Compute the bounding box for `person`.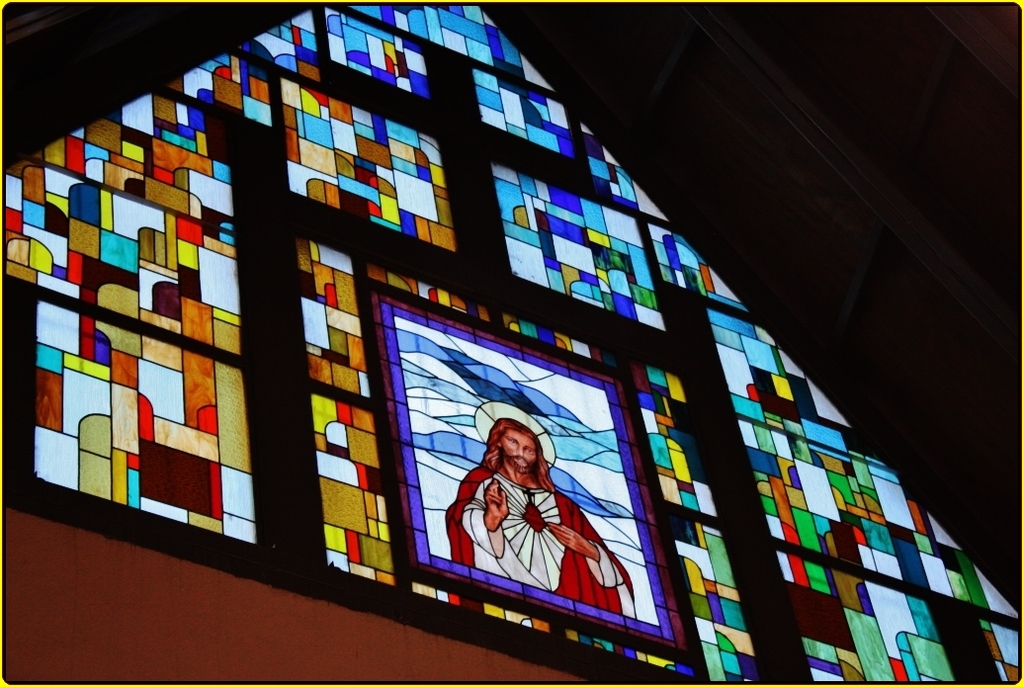
detection(444, 416, 637, 617).
